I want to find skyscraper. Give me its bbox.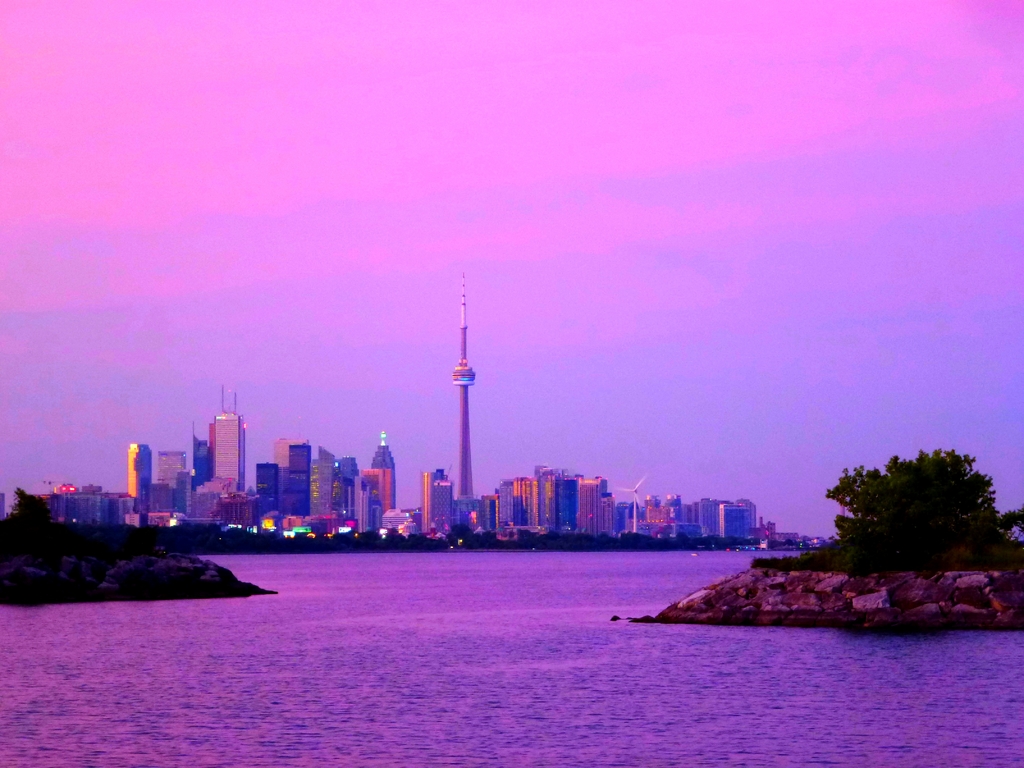
419:463:457:553.
